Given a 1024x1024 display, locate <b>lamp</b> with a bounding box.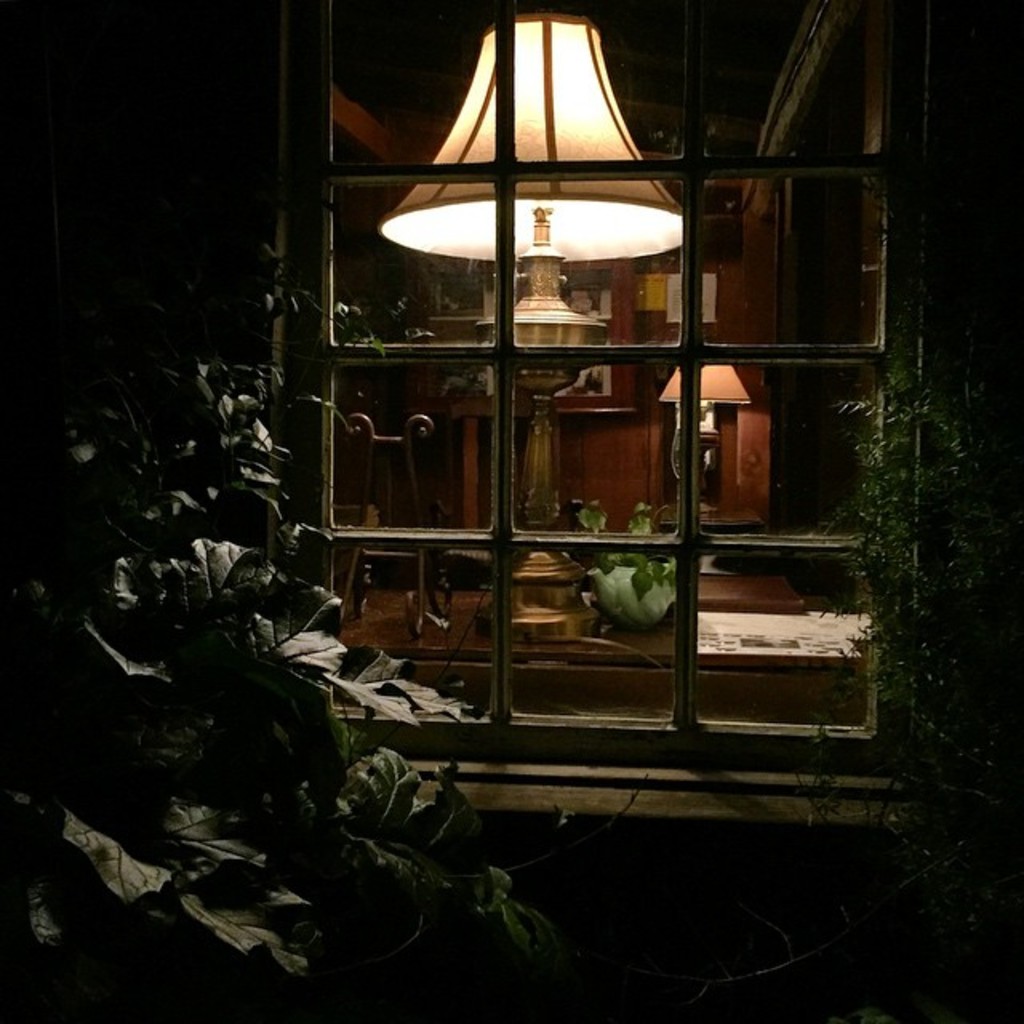
Located: <box>376,8,685,646</box>.
